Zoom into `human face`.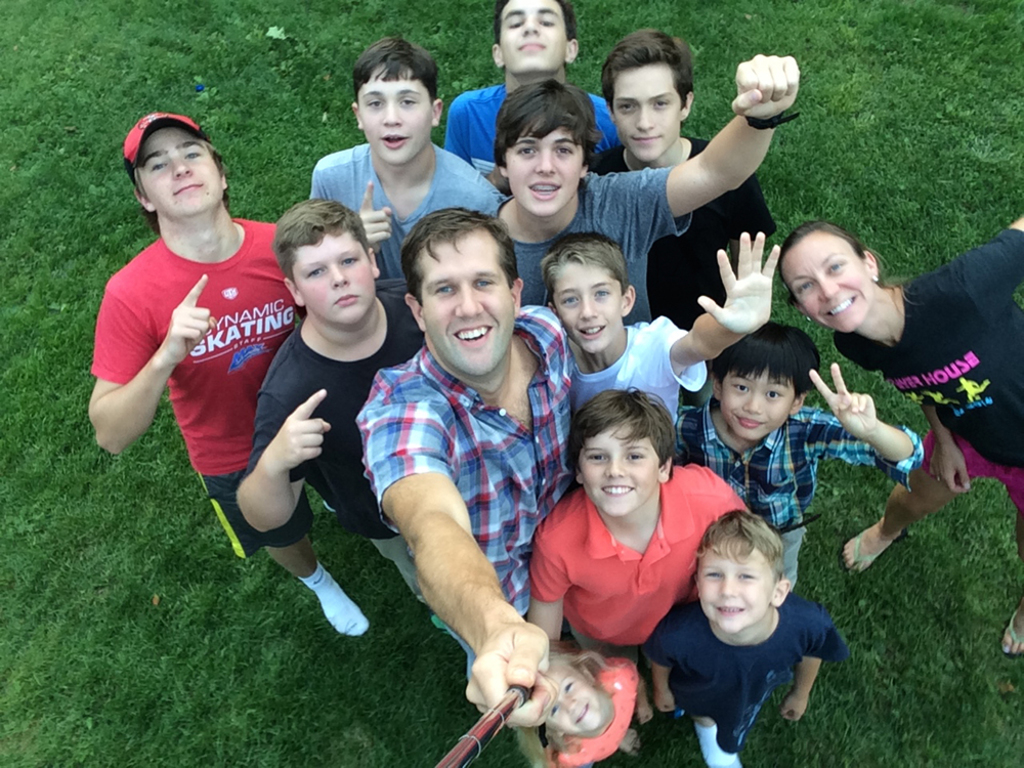
Zoom target: select_region(354, 71, 432, 160).
